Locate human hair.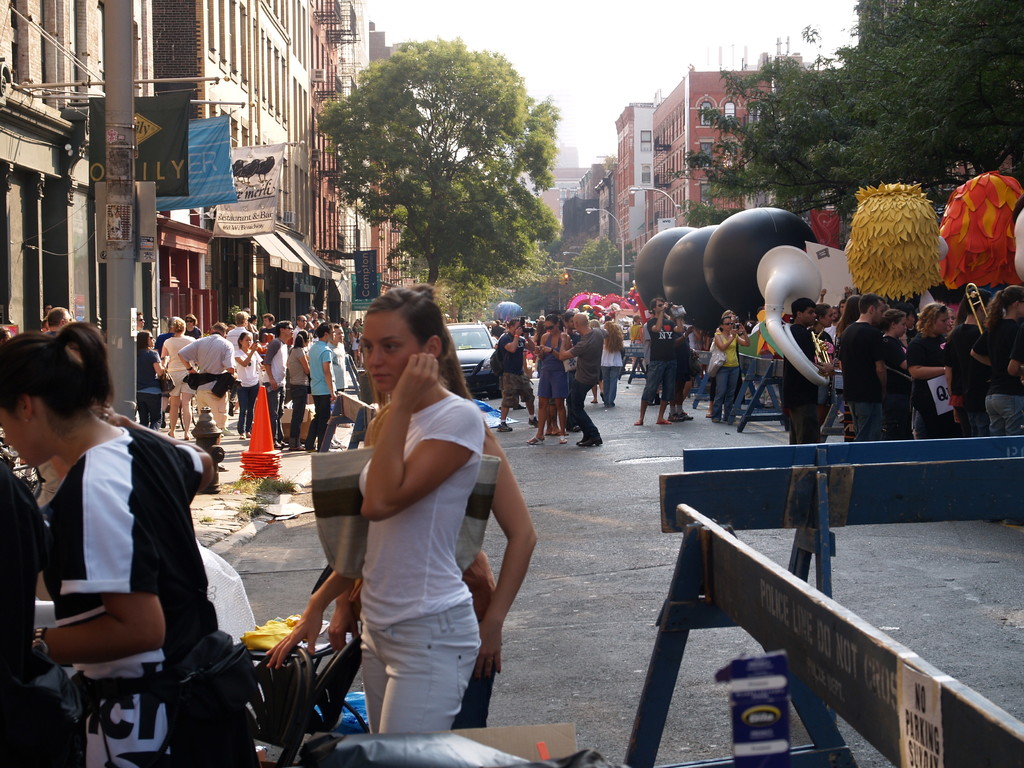
Bounding box: crop(652, 298, 662, 315).
